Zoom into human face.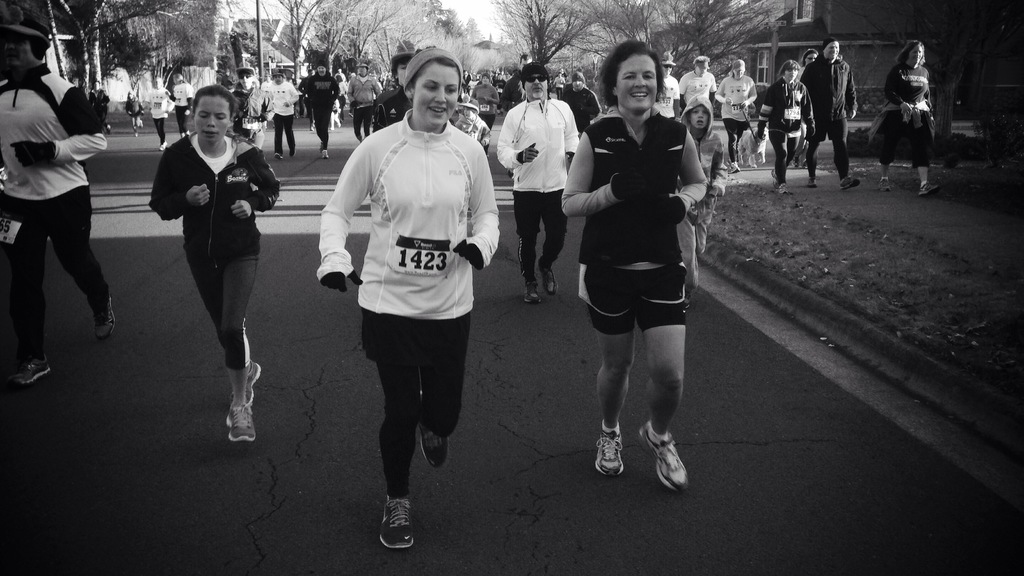
Zoom target: 461/104/476/119.
